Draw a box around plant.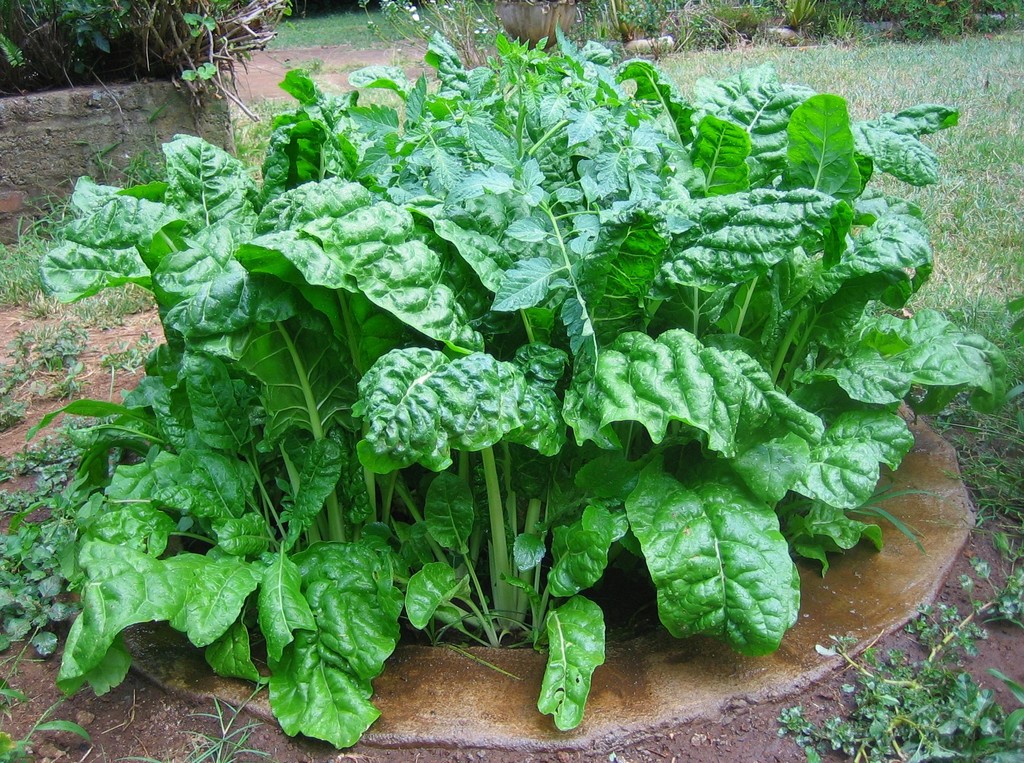
bbox=(822, 0, 870, 51).
